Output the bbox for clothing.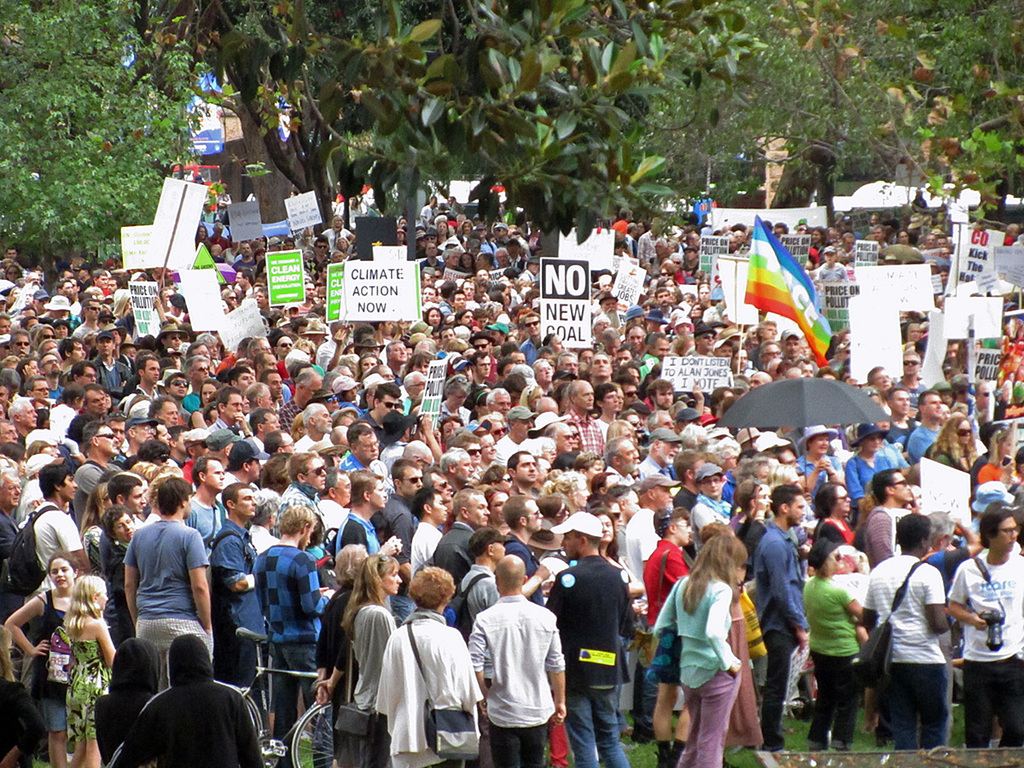
{"x1": 467, "y1": 564, "x2": 497, "y2": 632}.
